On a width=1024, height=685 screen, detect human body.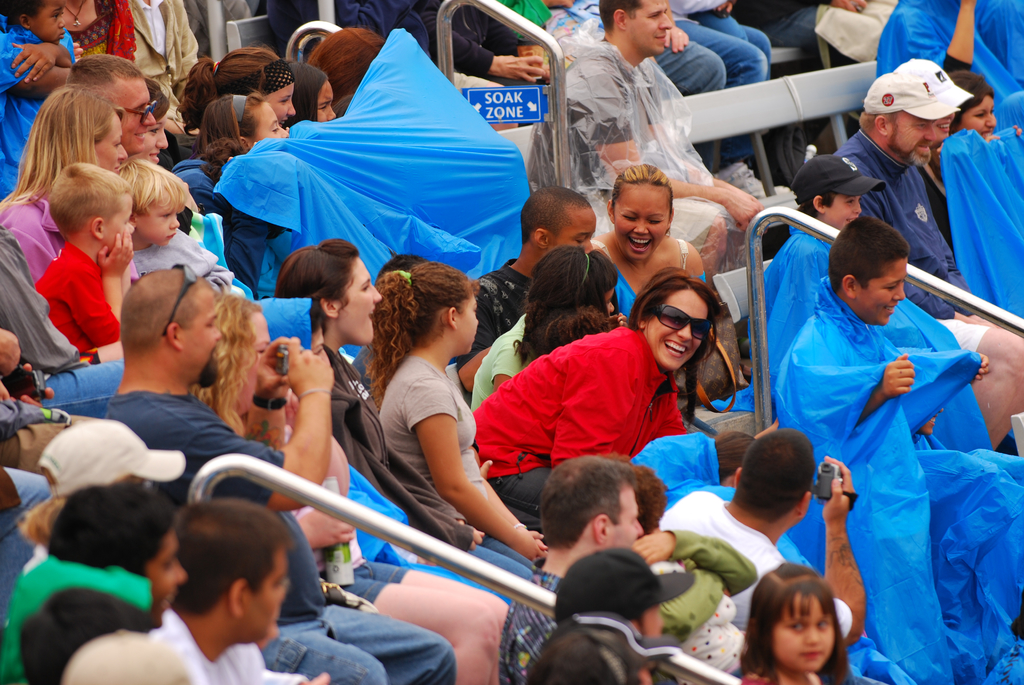
591:232:700:315.
